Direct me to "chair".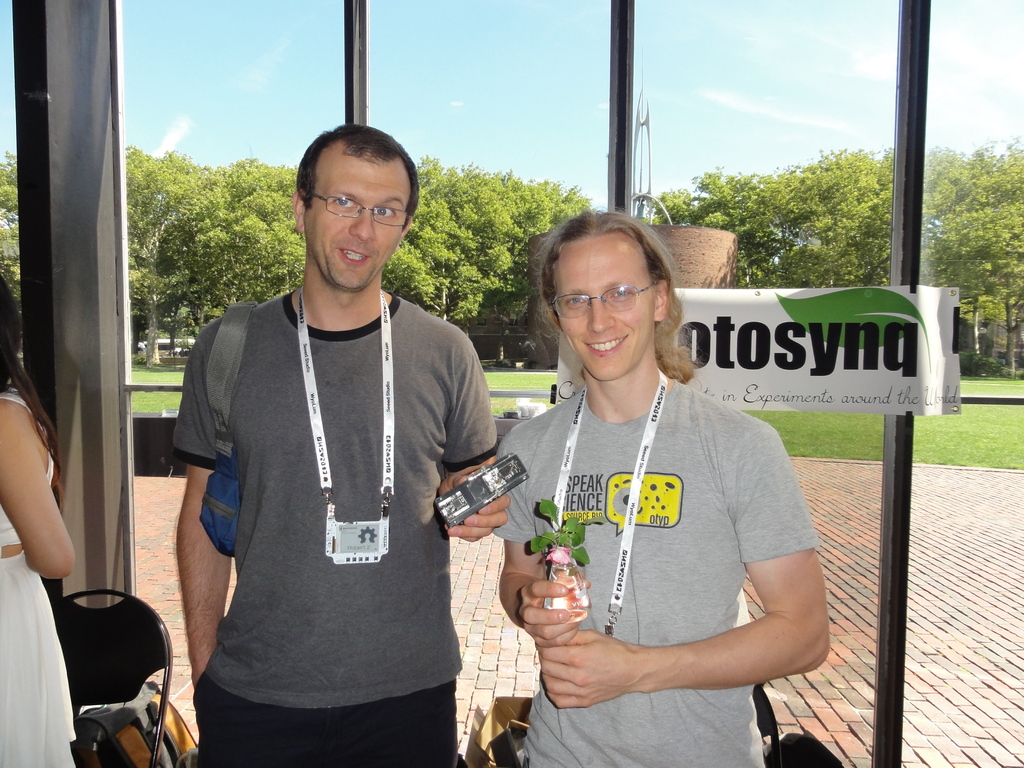
Direction: (x1=41, y1=589, x2=177, y2=757).
